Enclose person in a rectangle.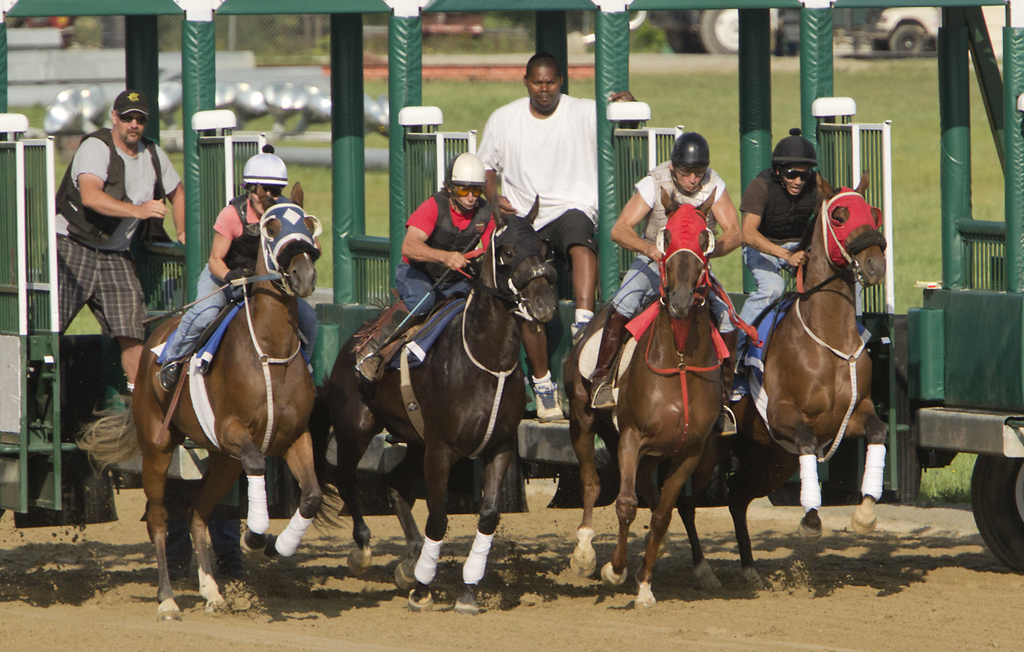
[482,45,641,428].
